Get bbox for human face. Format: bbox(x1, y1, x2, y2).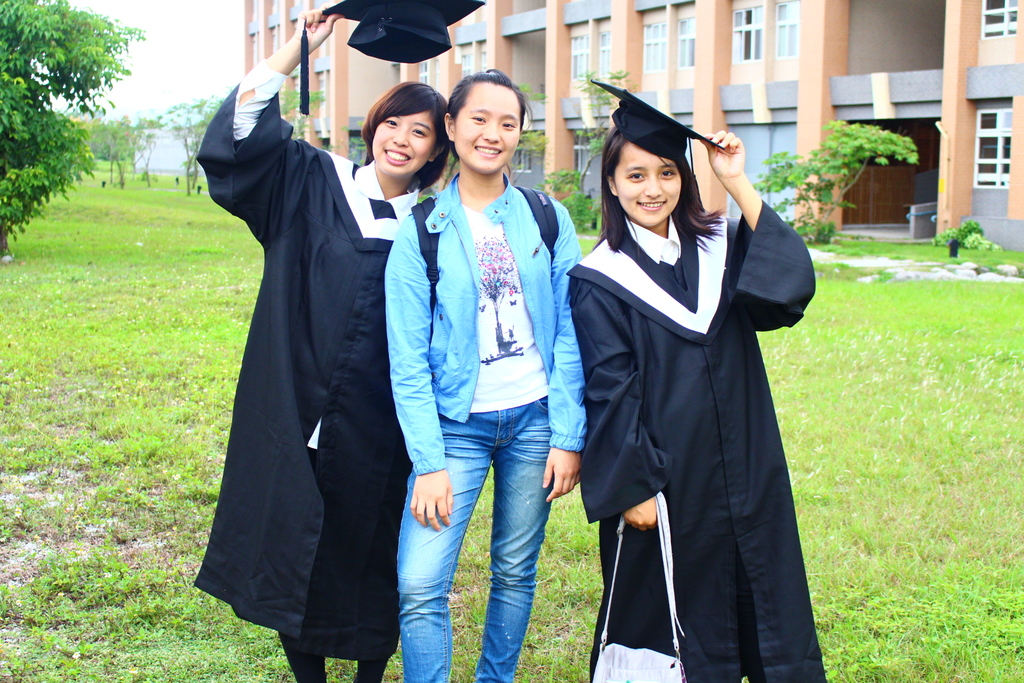
bbox(372, 99, 435, 178).
